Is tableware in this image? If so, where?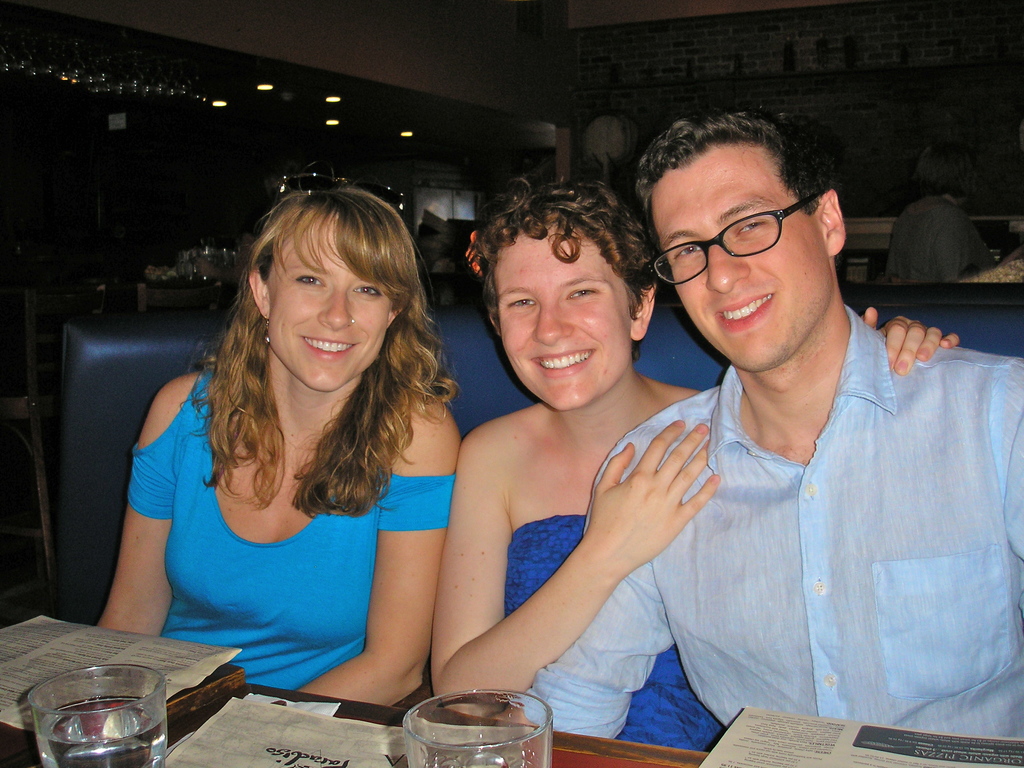
Yes, at (403, 688, 555, 767).
